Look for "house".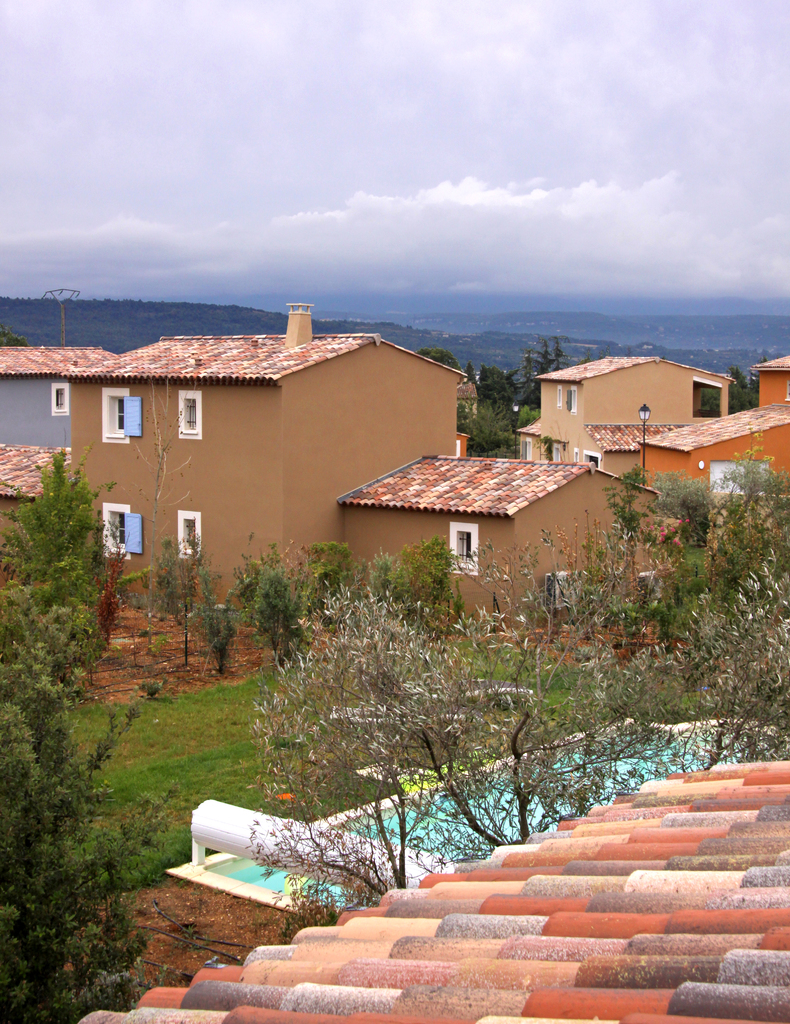
Found: bbox=[634, 396, 789, 492].
